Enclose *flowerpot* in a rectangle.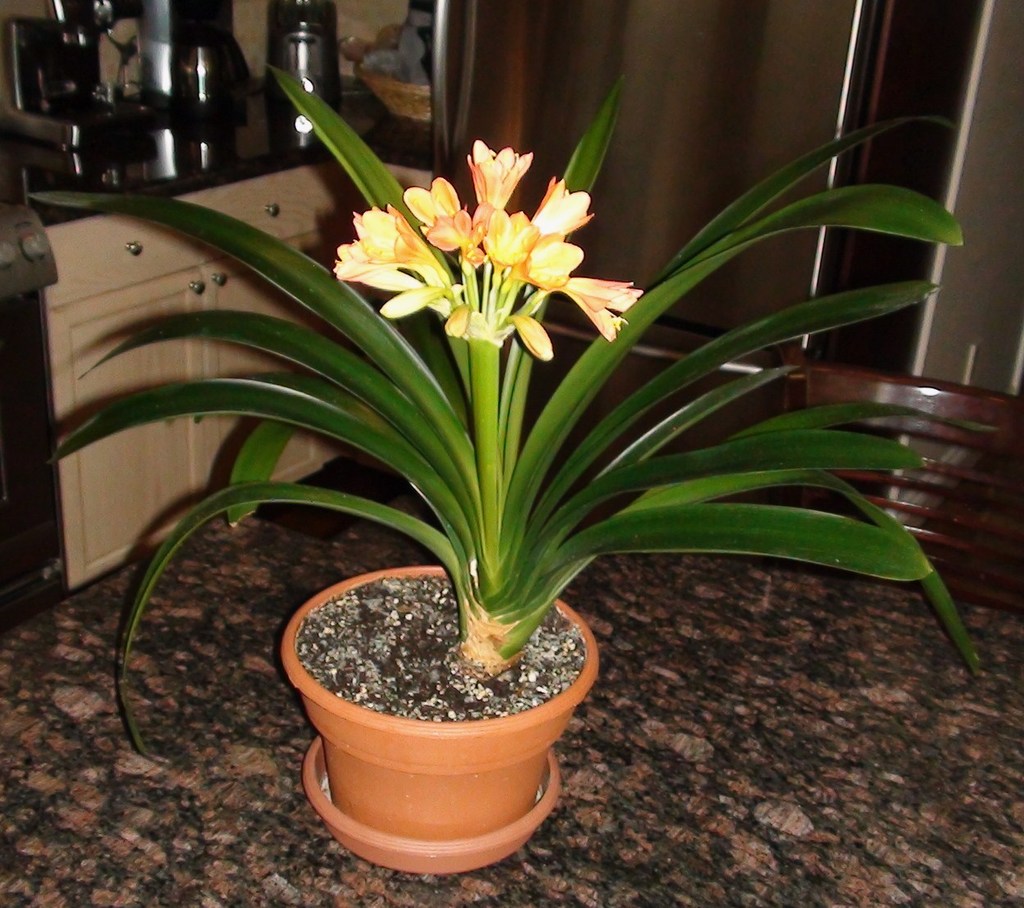
bbox=[290, 545, 617, 868].
